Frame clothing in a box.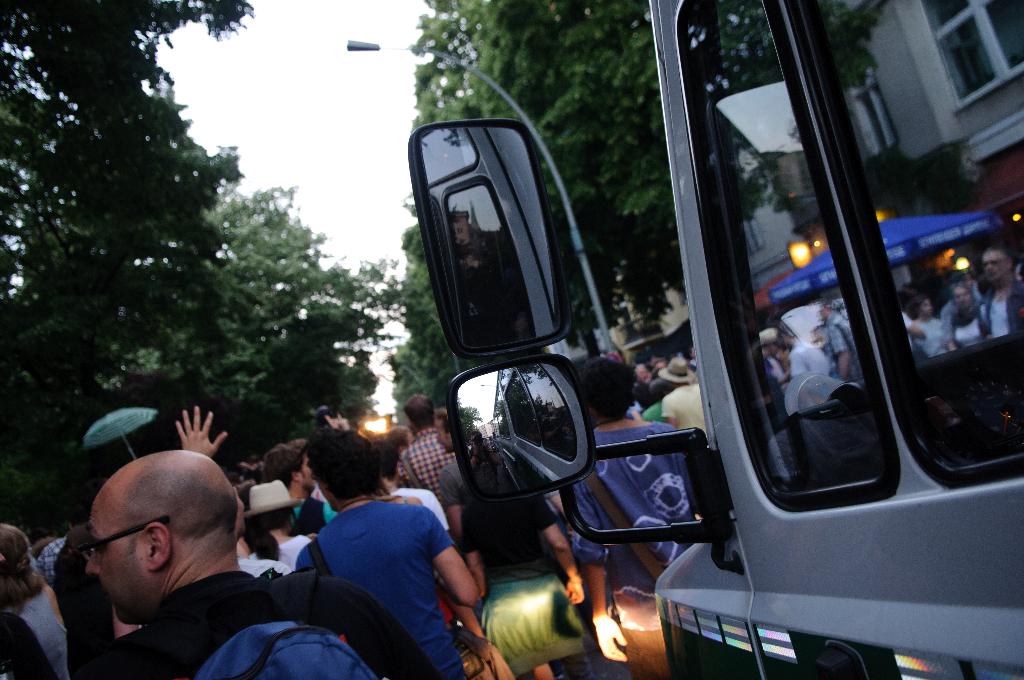
[left=572, top=420, right=701, bottom=635].
